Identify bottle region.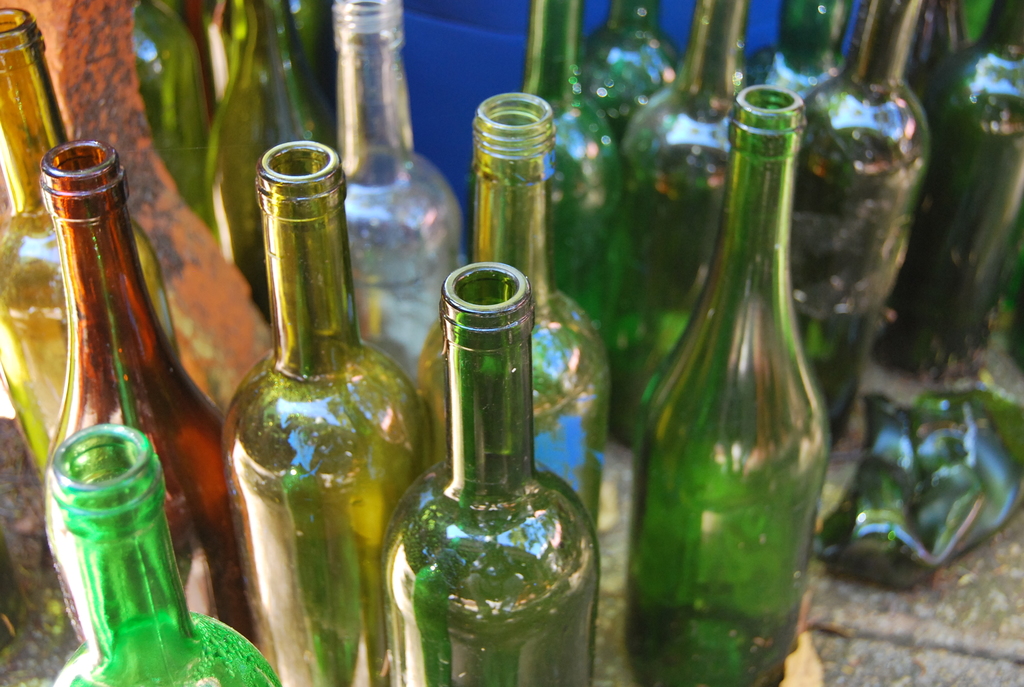
Region: {"x1": 927, "y1": 4, "x2": 1016, "y2": 395}.
